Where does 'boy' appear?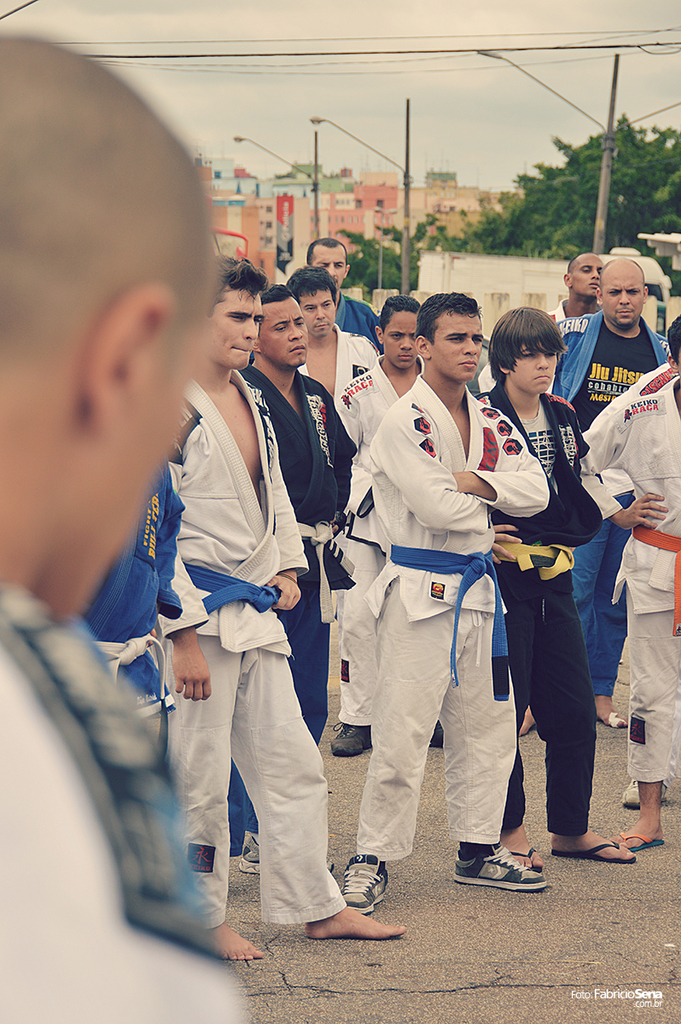
Appears at x1=114 y1=242 x2=357 y2=948.
